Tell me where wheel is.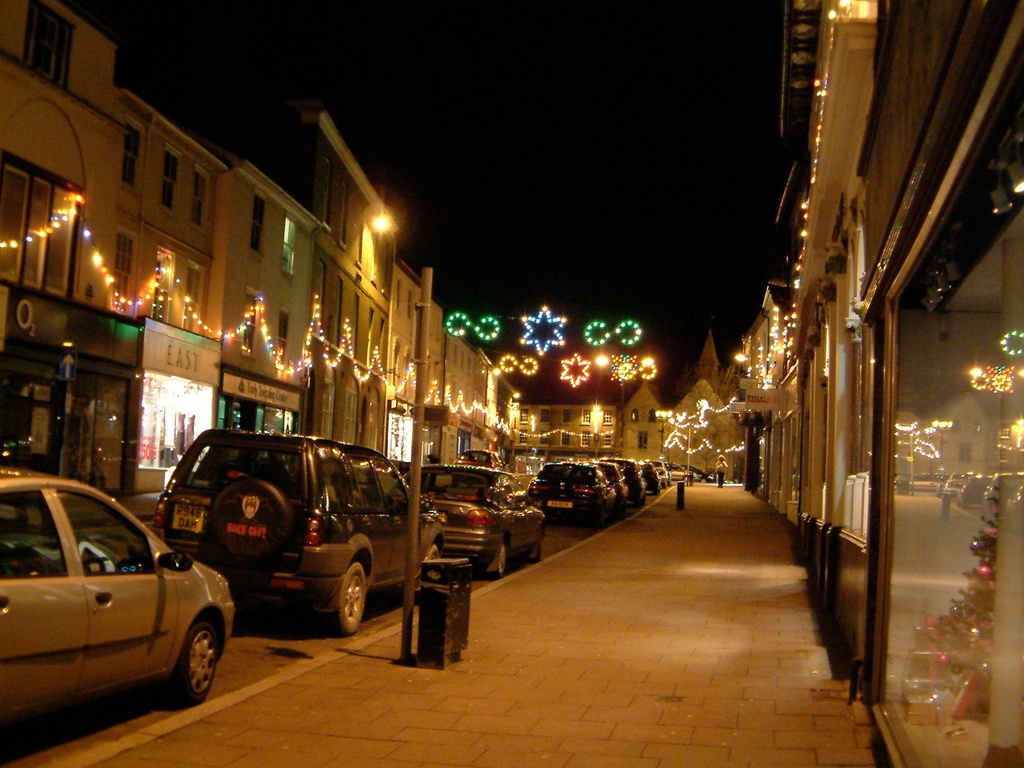
wheel is at bbox(163, 614, 220, 705).
